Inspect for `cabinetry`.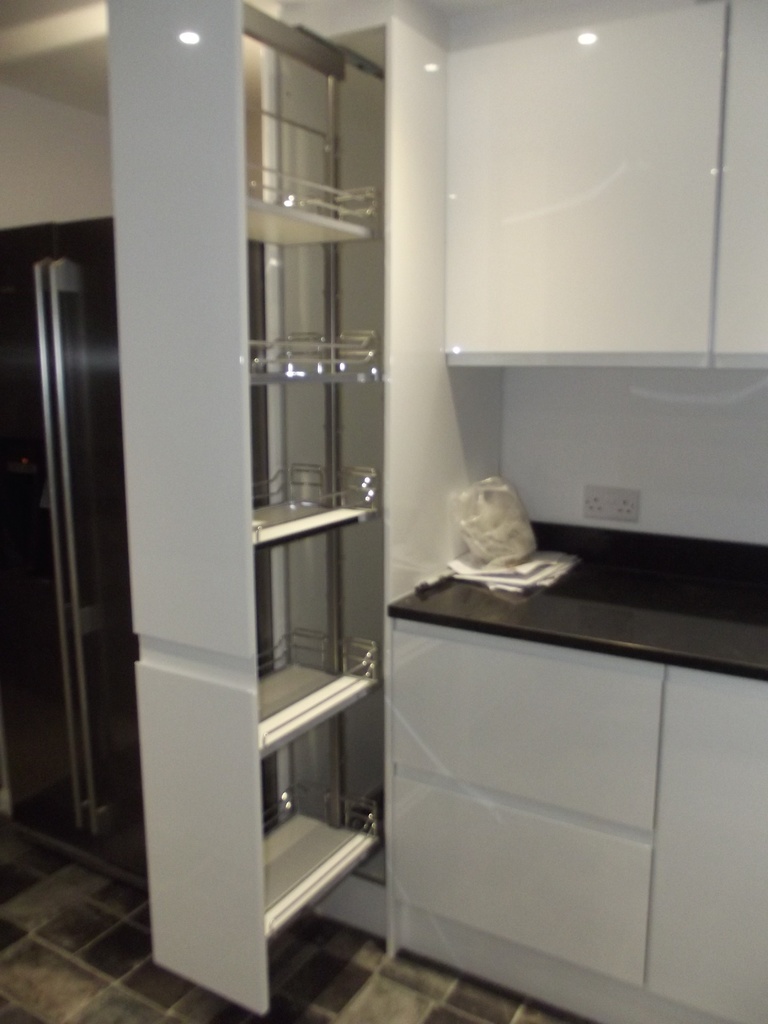
Inspection: x1=439 y1=0 x2=767 y2=366.
